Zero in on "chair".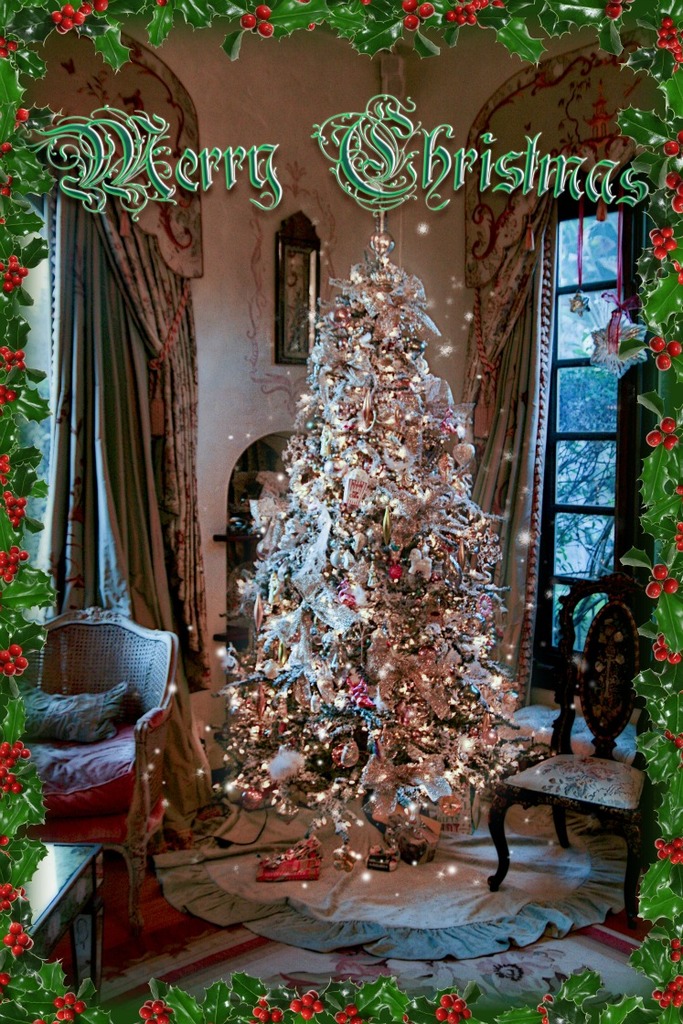
Zeroed in: bbox=[0, 612, 186, 992].
